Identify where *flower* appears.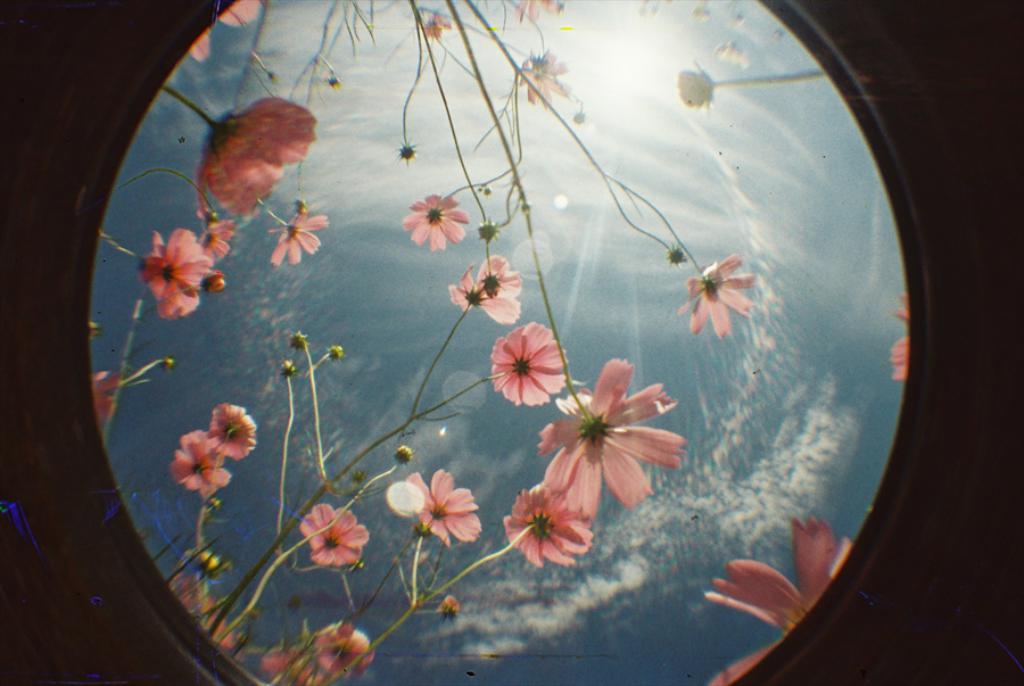
Appears at x1=445, y1=257, x2=521, y2=324.
